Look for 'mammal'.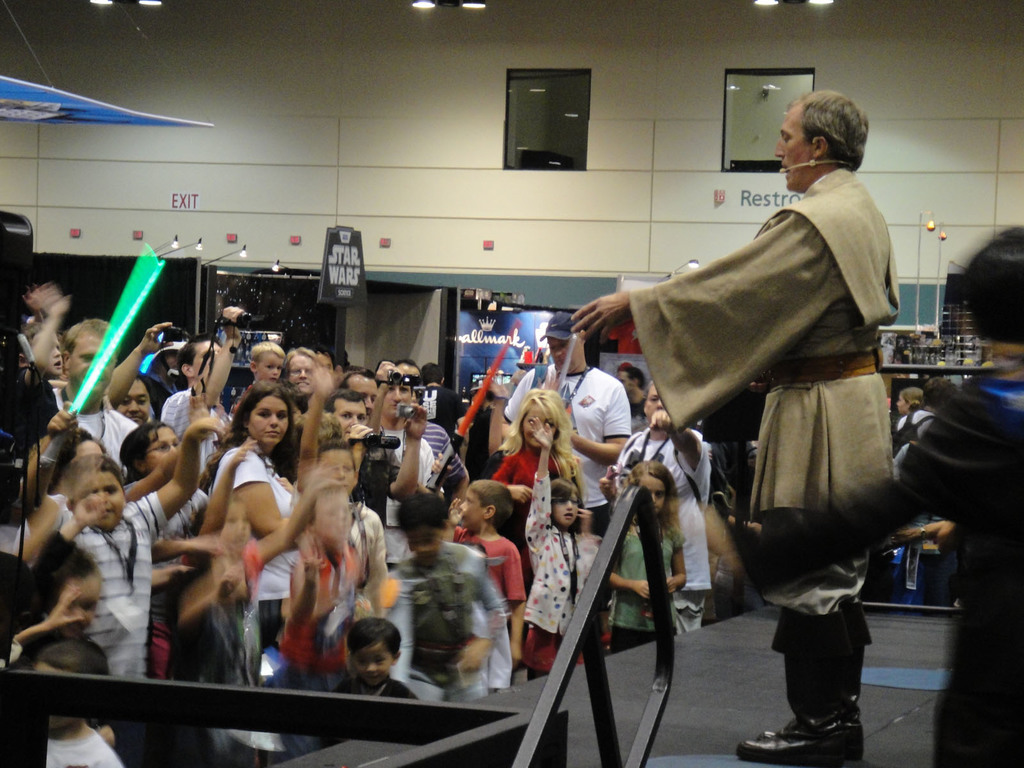
Found: {"x1": 556, "y1": 81, "x2": 893, "y2": 767}.
